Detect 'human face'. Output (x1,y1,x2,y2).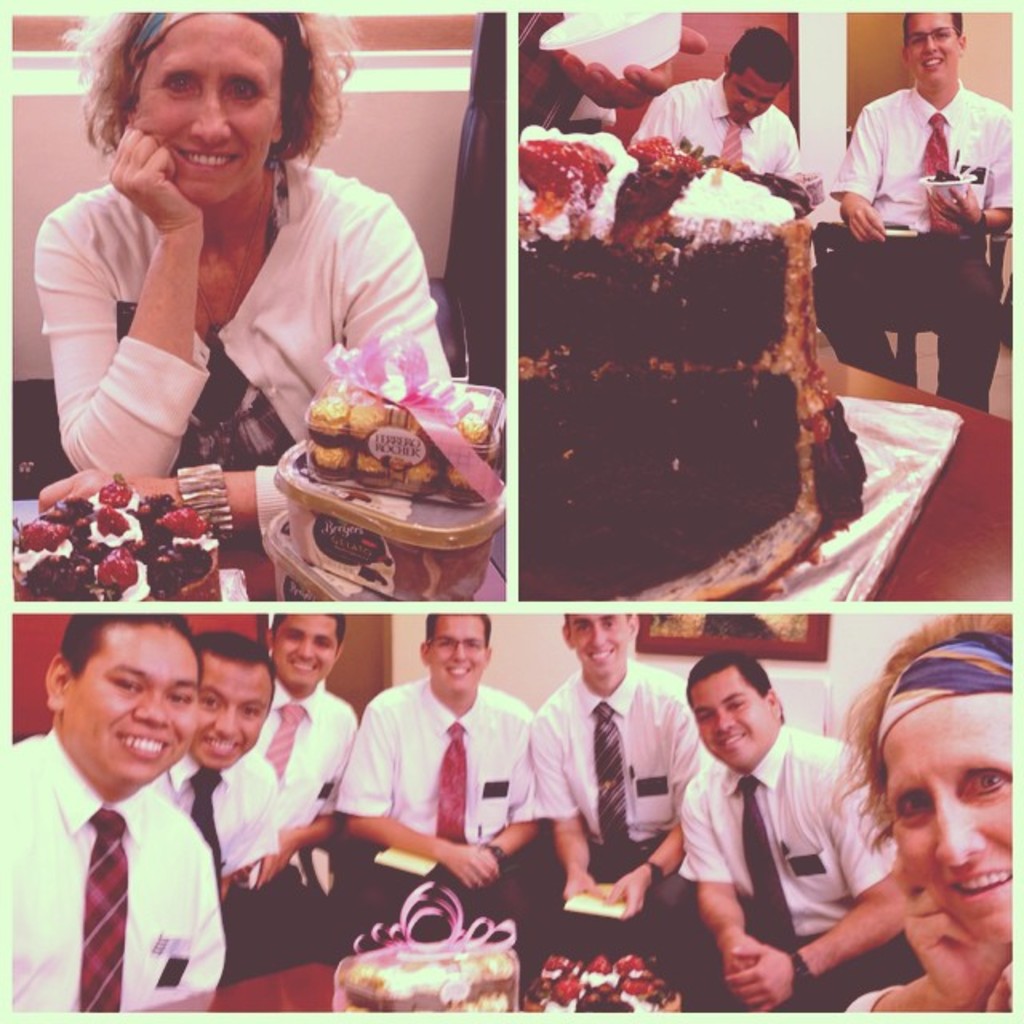
(136,14,283,205).
